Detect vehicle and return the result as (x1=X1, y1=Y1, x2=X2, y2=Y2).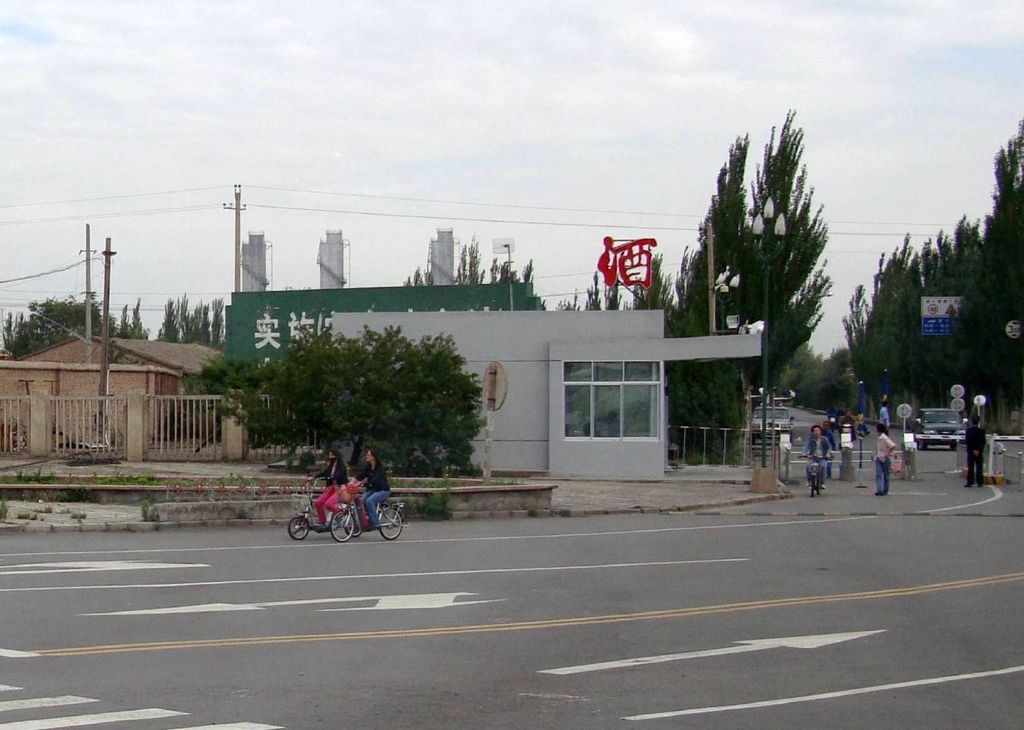
(x1=330, y1=483, x2=410, y2=546).
